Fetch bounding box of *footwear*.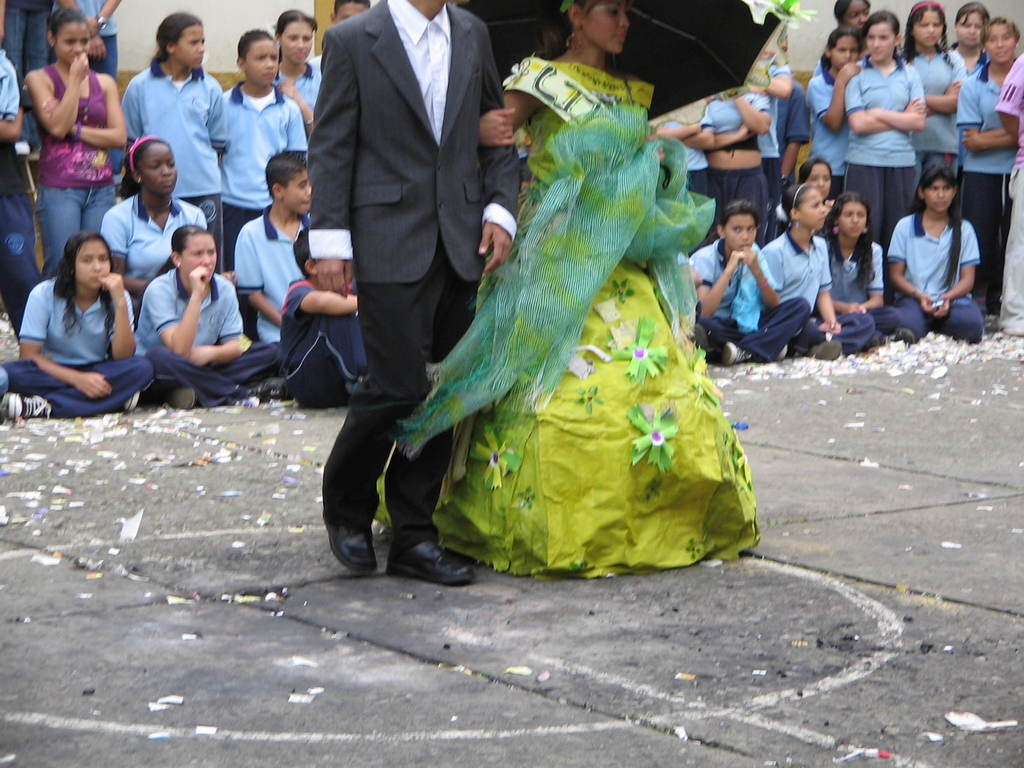
Bbox: bbox=[1, 385, 52, 421].
